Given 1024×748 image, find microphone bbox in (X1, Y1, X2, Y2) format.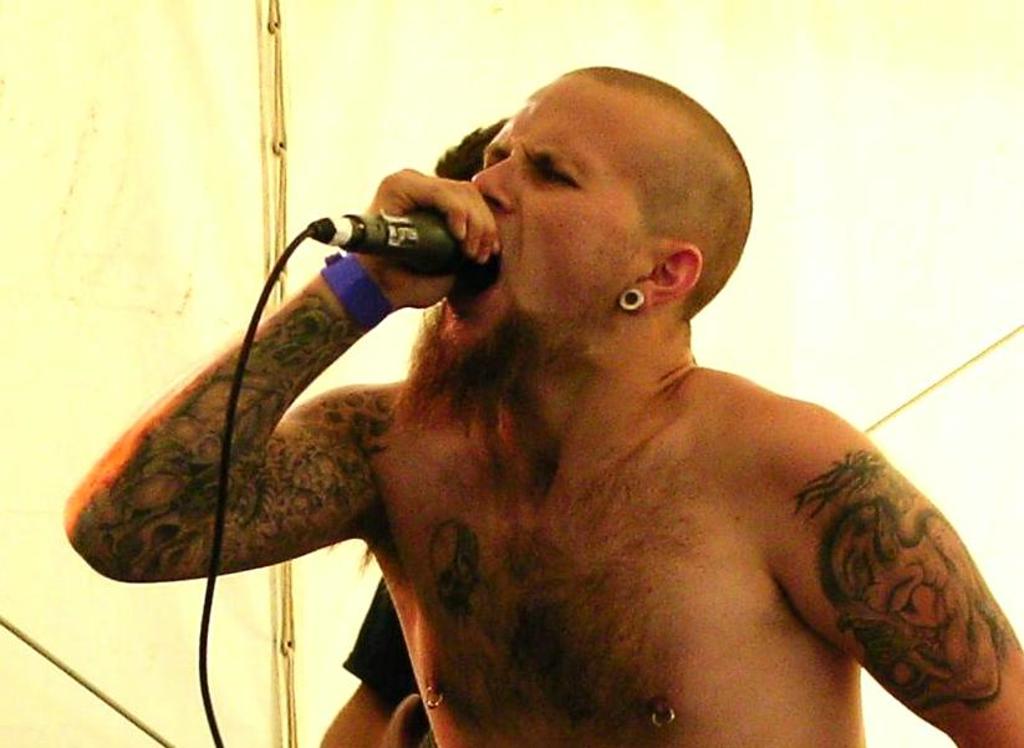
(320, 171, 520, 290).
